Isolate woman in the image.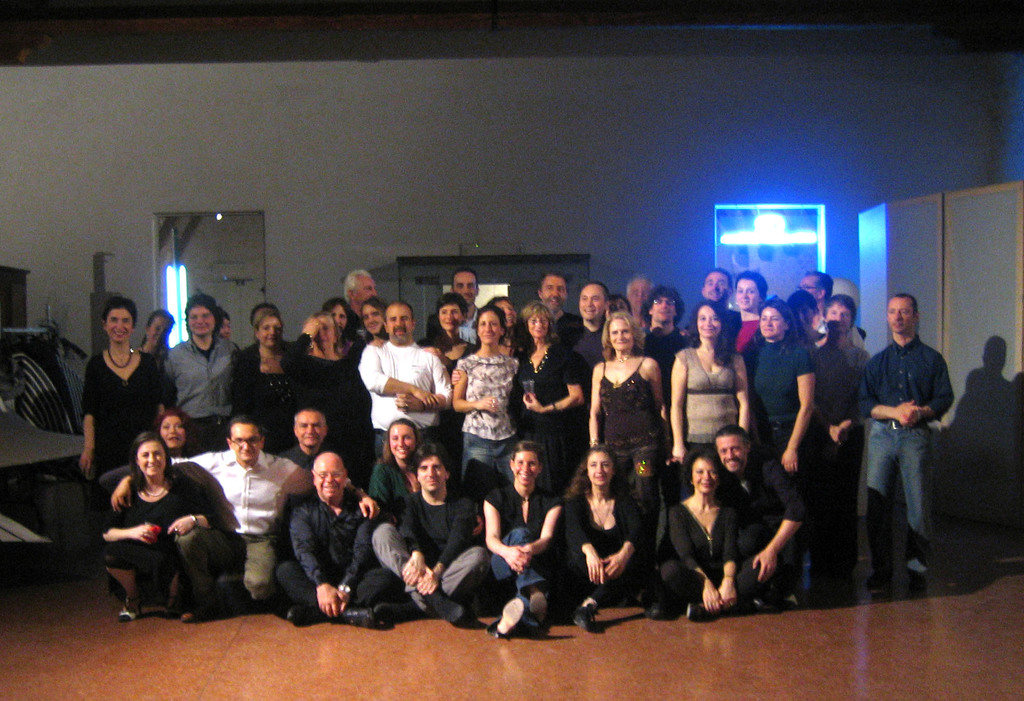
Isolated region: (366,416,483,538).
